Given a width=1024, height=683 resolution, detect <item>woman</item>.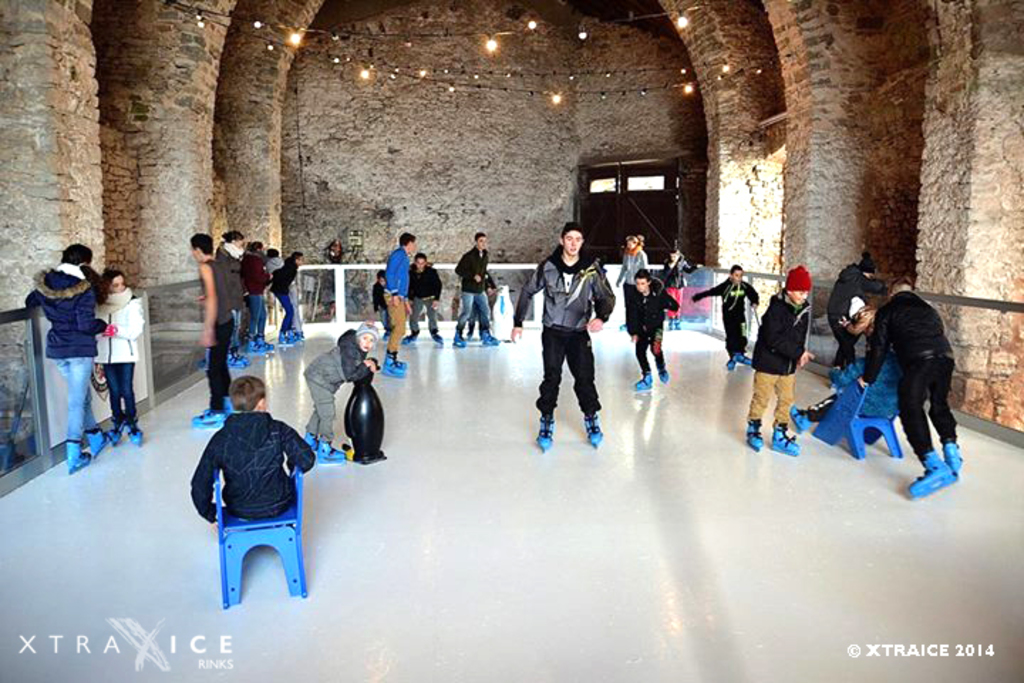
240:240:276:353.
